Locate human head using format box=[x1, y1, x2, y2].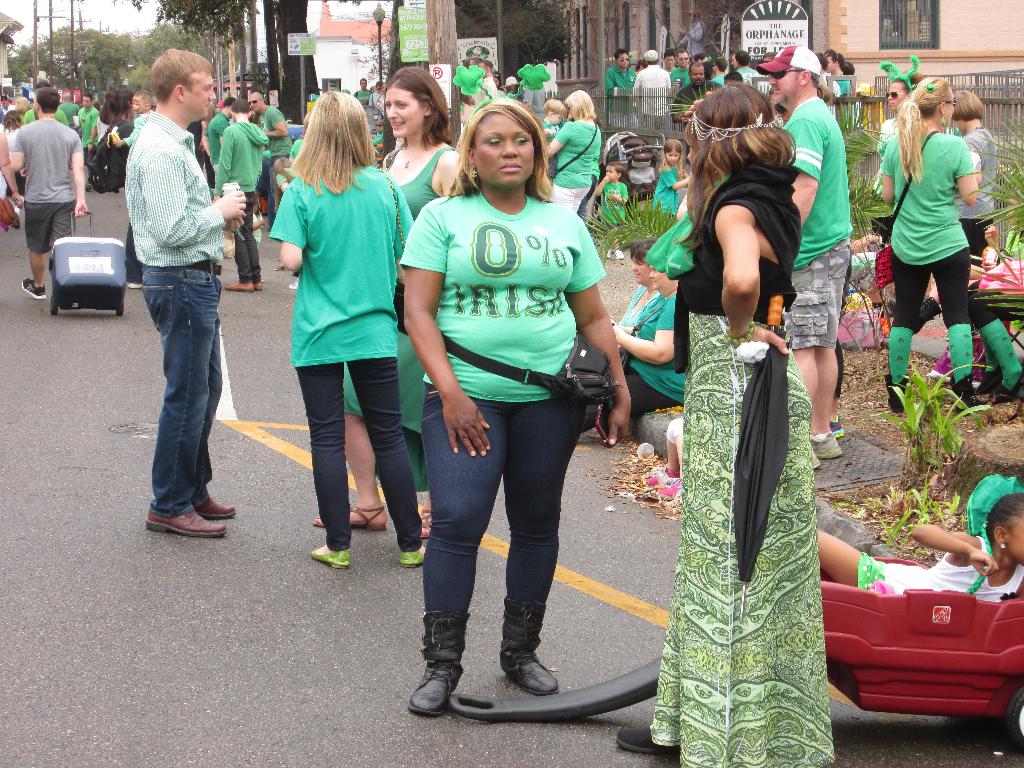
box=[687, 61, 703, 81].
